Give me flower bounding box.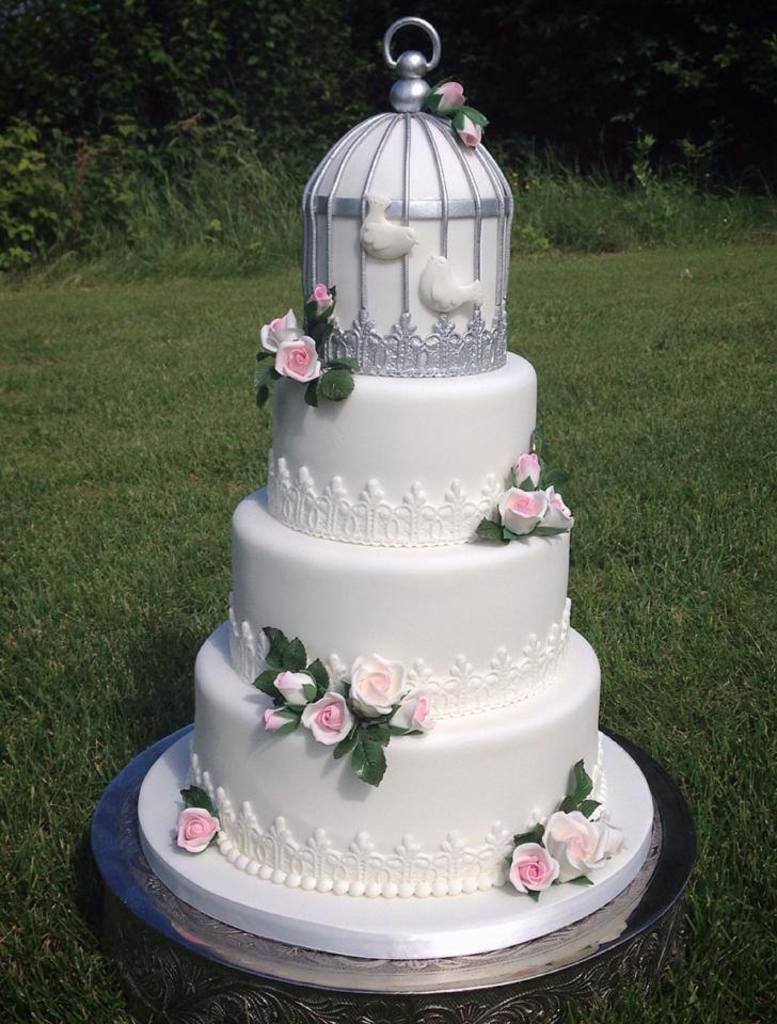
region(536, 483, 575, 533).
